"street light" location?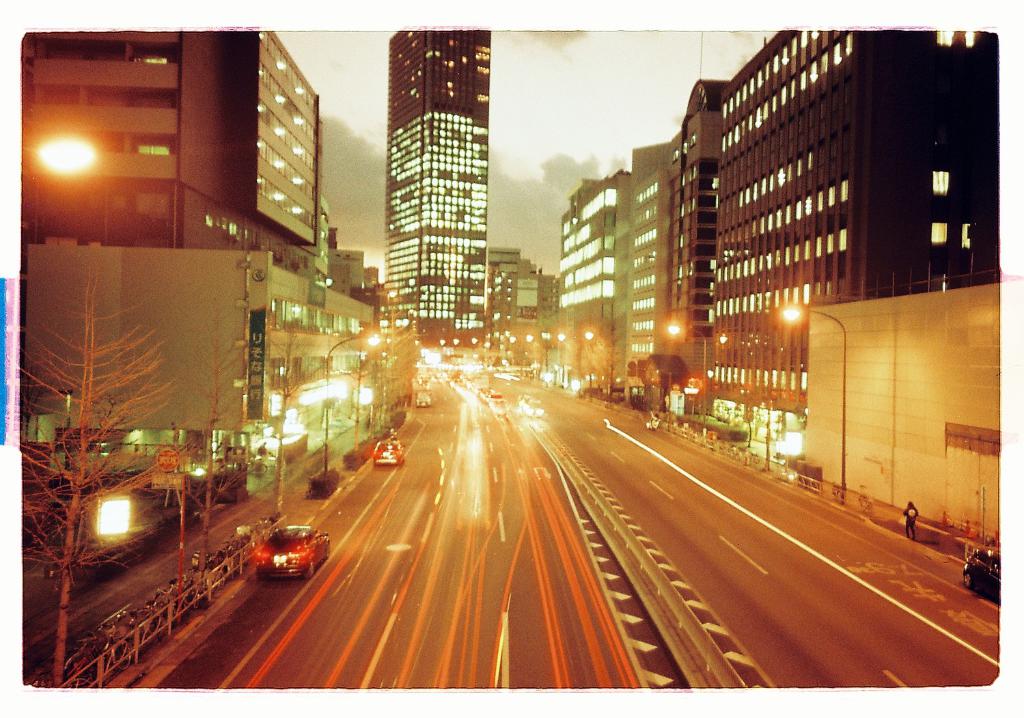
783/290/850/497
